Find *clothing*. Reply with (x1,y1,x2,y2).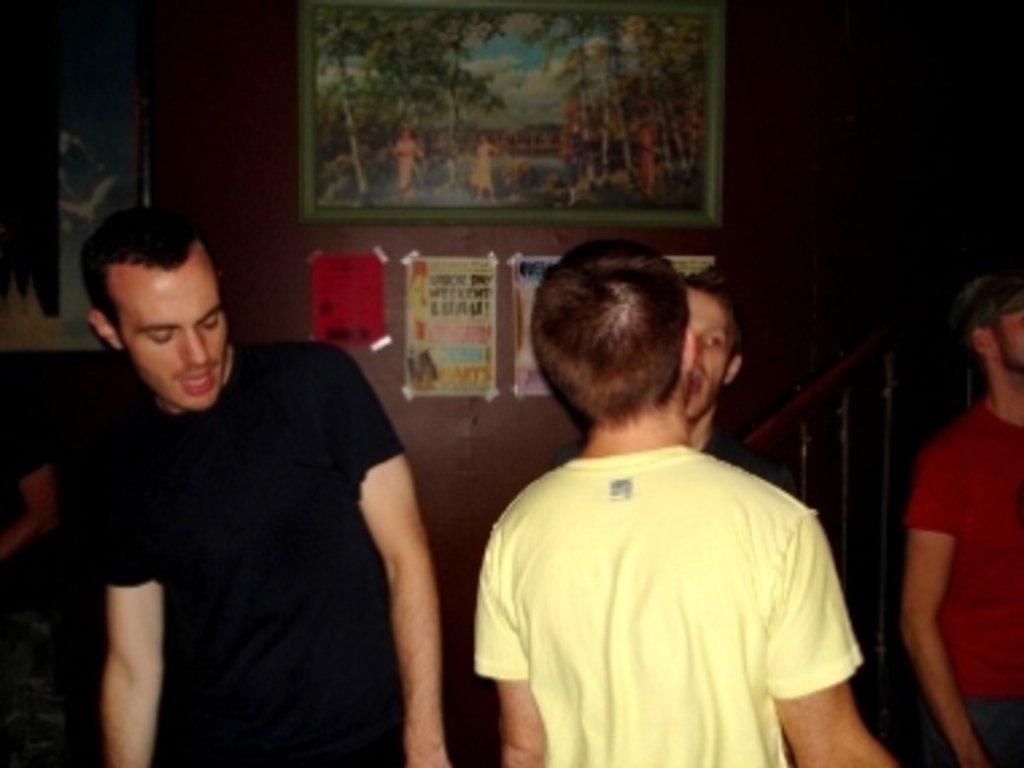
(706,431,817,550).
